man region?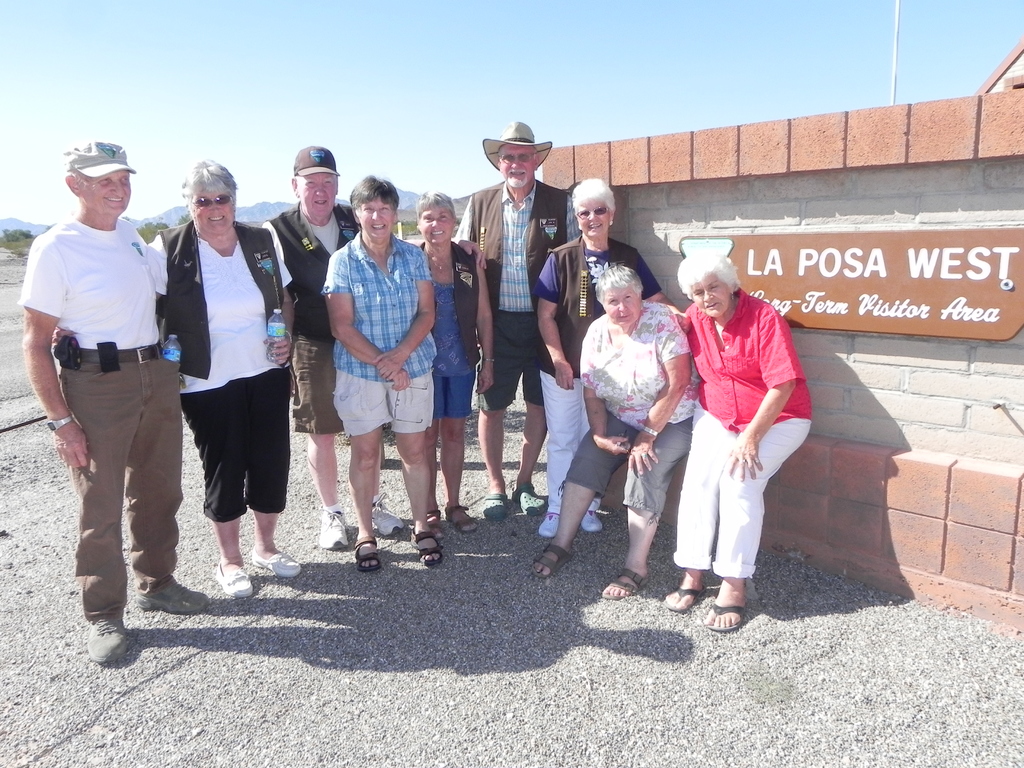
box=[452, 120, 584, 523]
